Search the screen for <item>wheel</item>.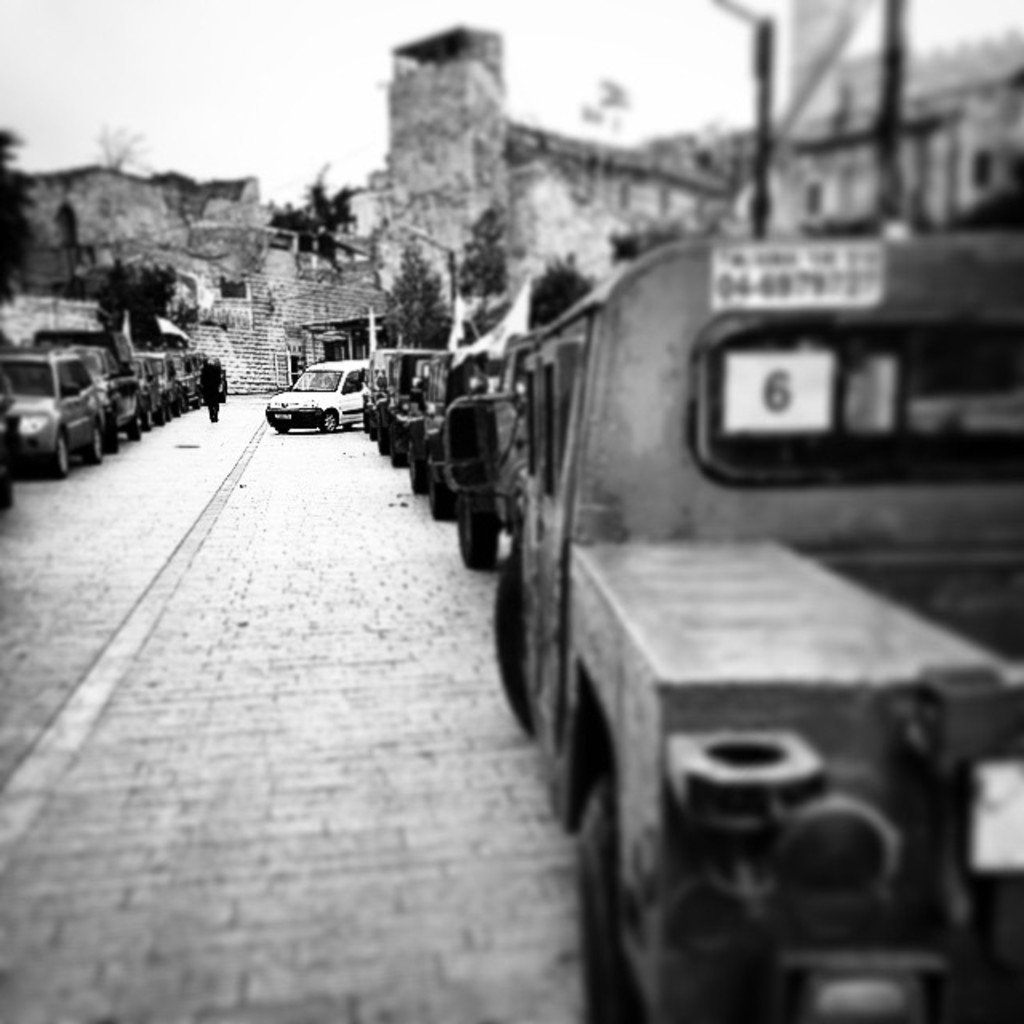
Found at 568:781:613:1022.
